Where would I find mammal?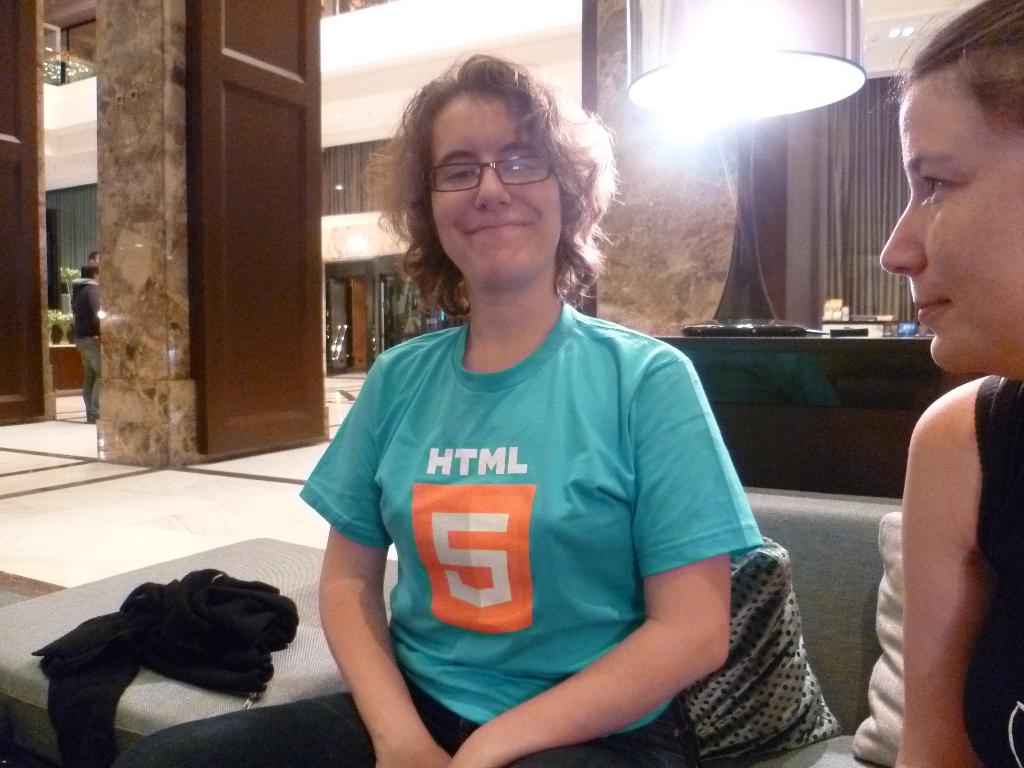
At crop(876, 1, 1023, 767).
